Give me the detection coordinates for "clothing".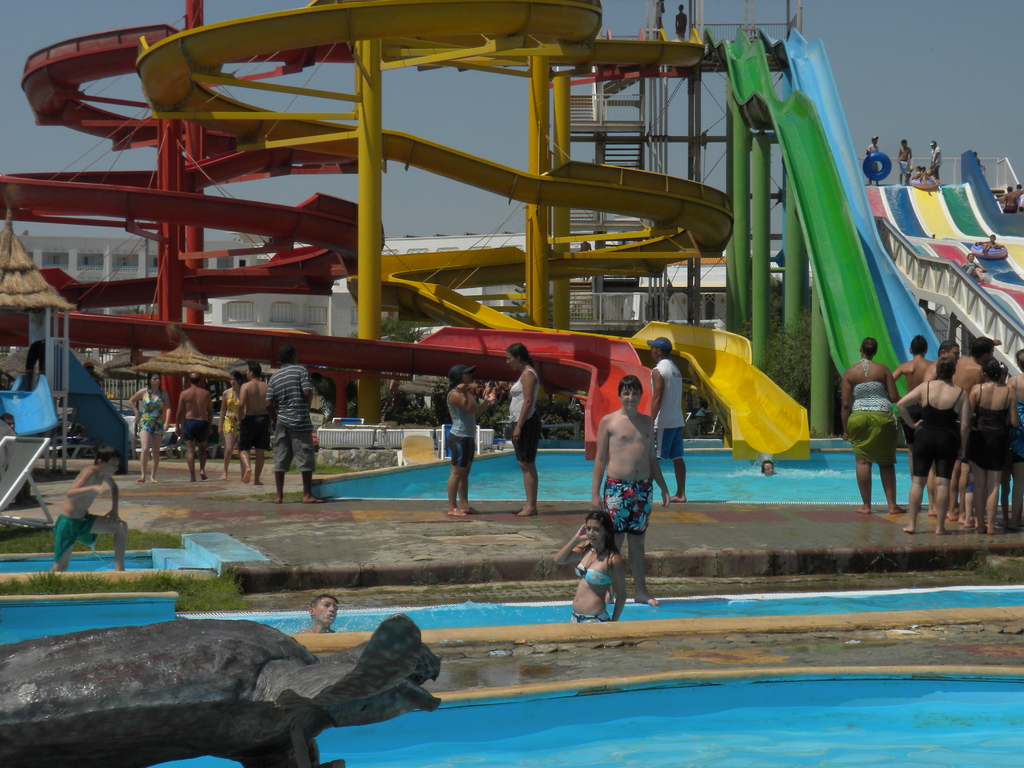
box=[52, 515, 100, 558].
